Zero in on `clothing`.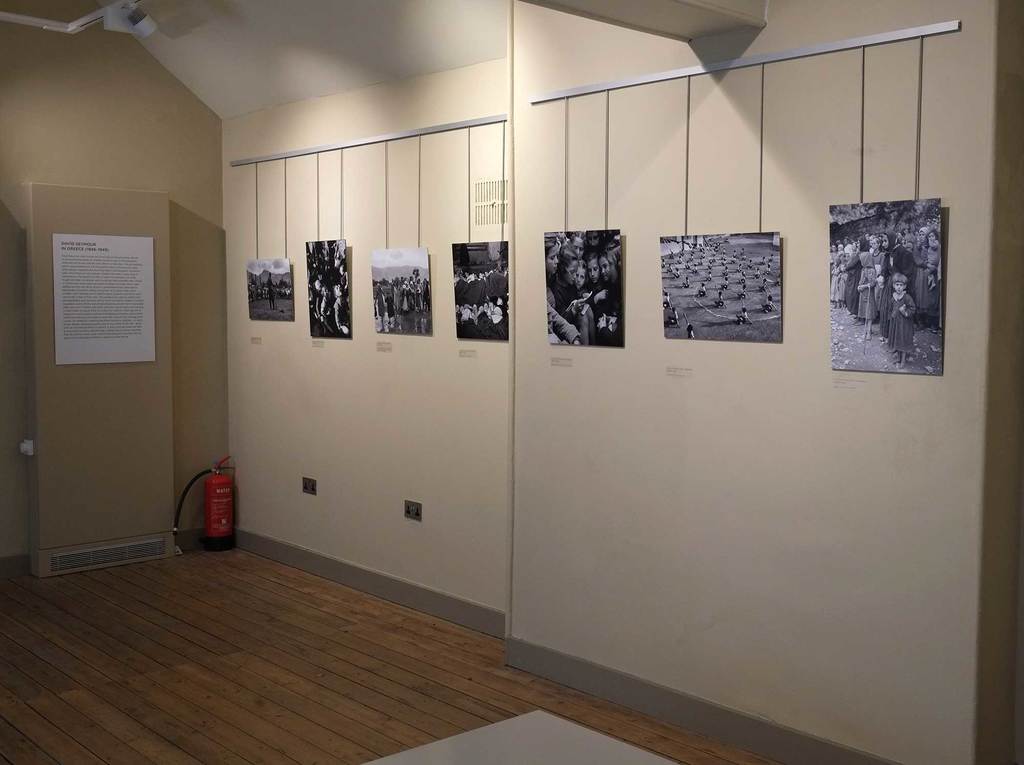
Zeroed in: <box>548,278,580,347</box>.
